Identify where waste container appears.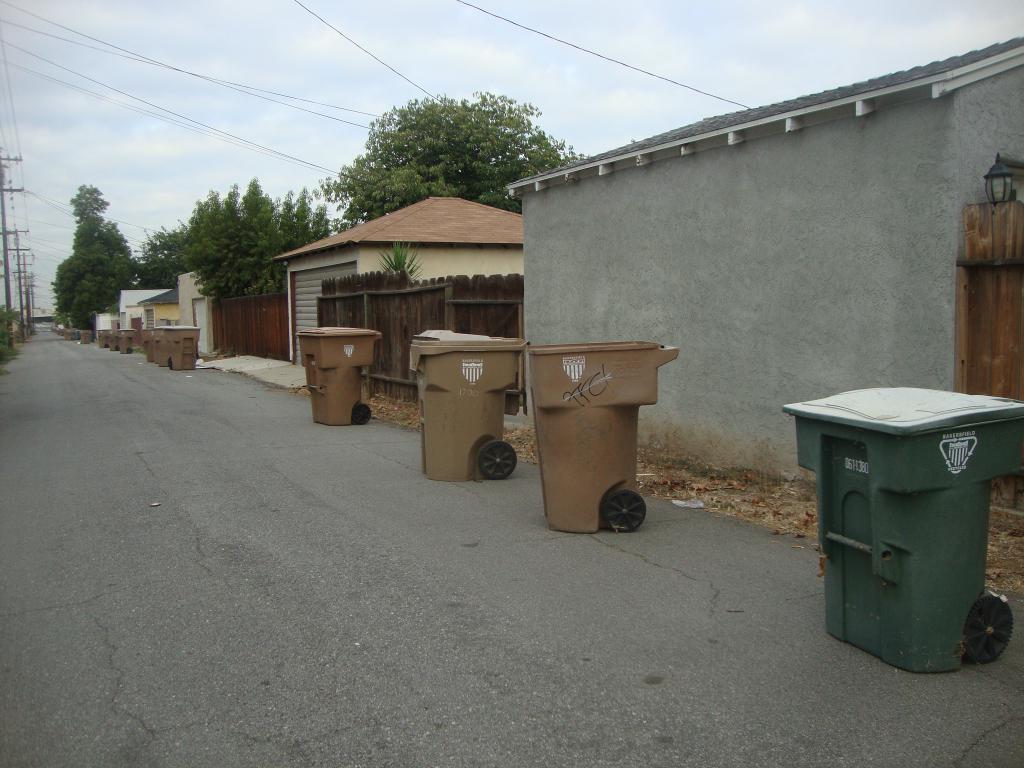
Appears at [97, 324, 114, 348].
